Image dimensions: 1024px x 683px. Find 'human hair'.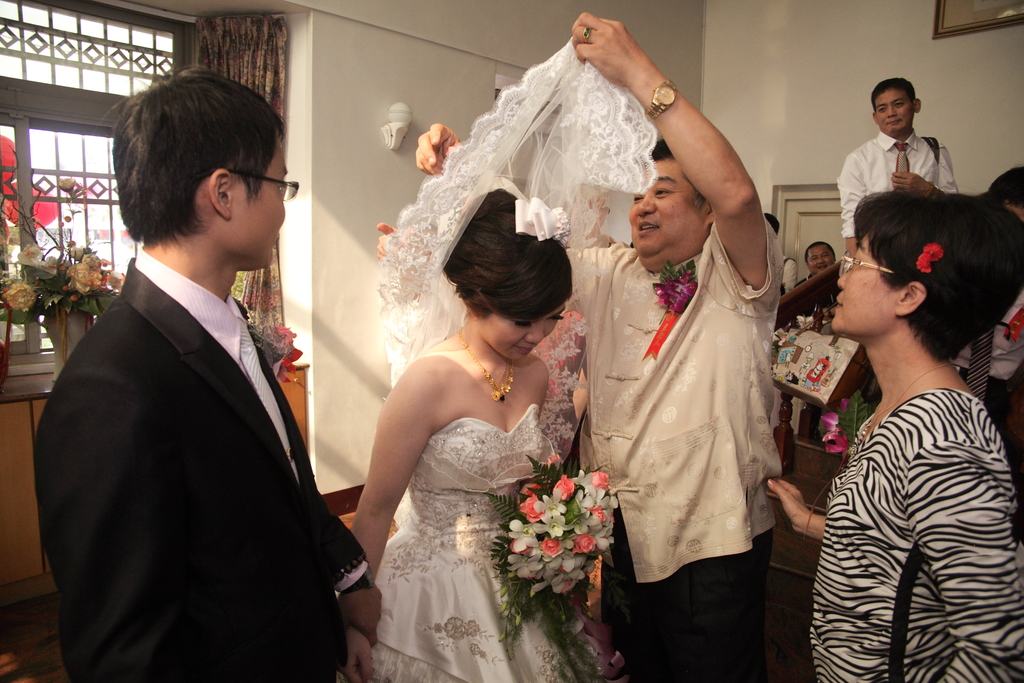
{"x1": 100, "y1": 62, "x2": 276, "y2": 252}.
